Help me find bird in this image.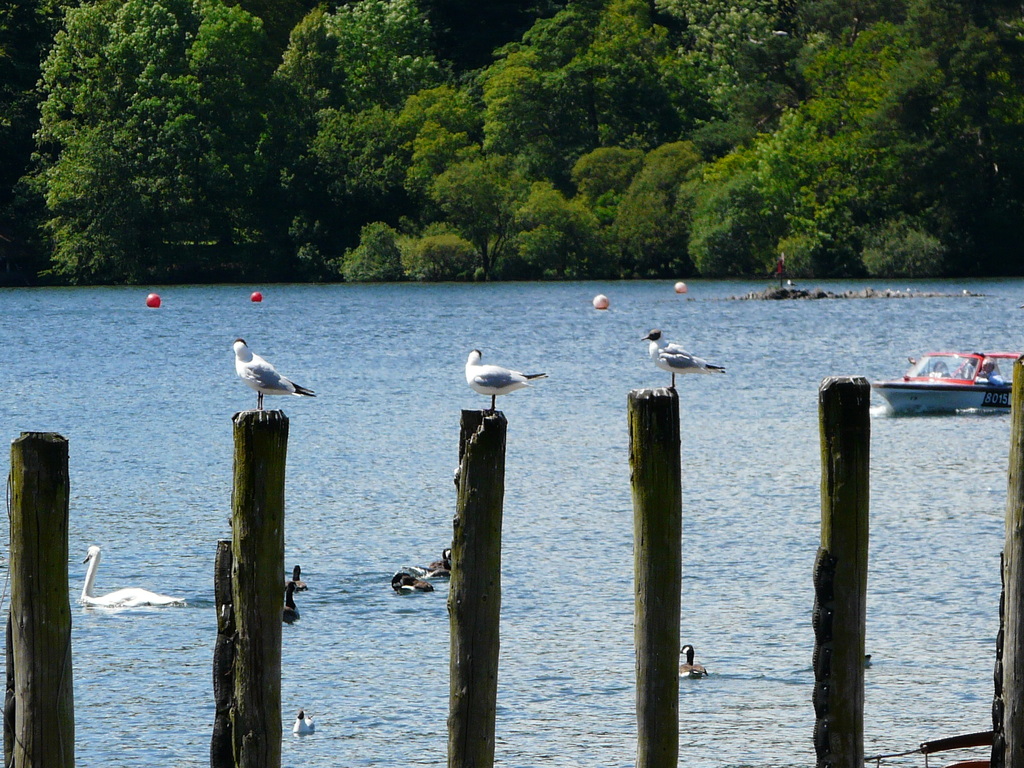
Found it: bbox(292, 705, 323, 740).
